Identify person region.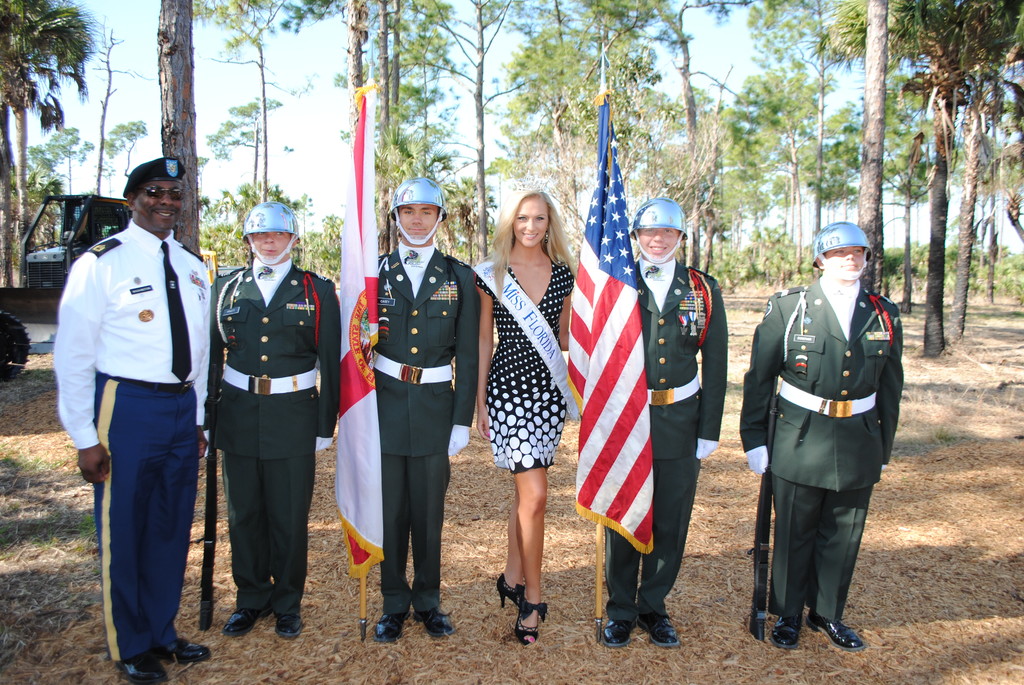
Region: 374,171,483,641.
